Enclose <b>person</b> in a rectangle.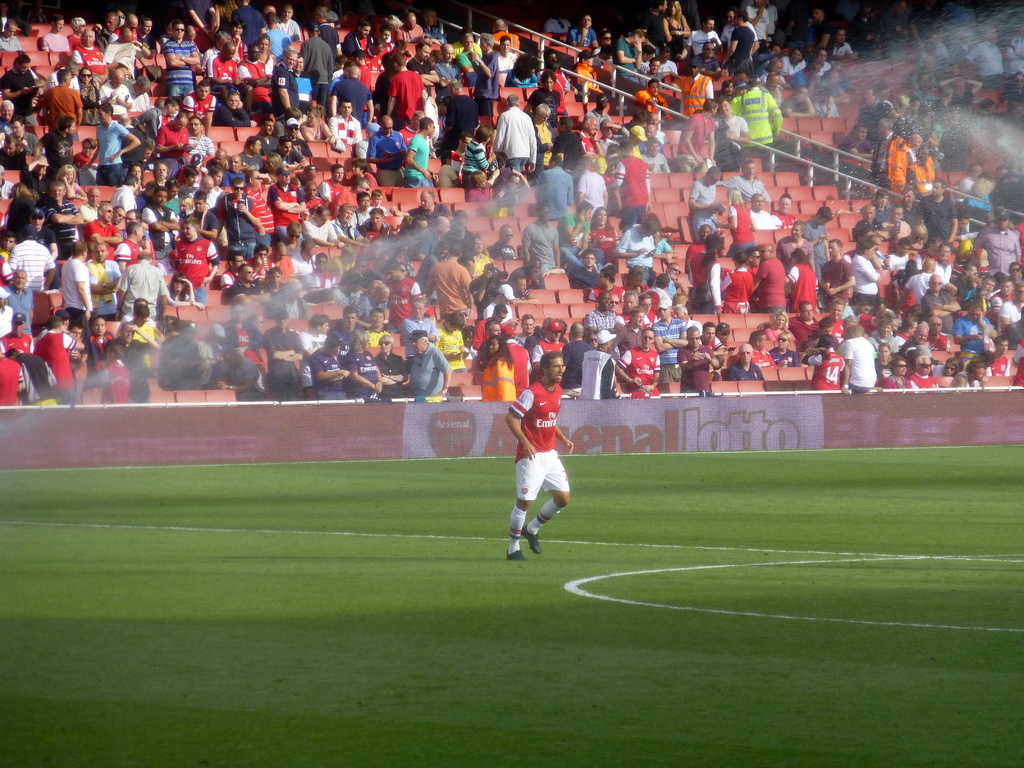
508,364,576,581.
